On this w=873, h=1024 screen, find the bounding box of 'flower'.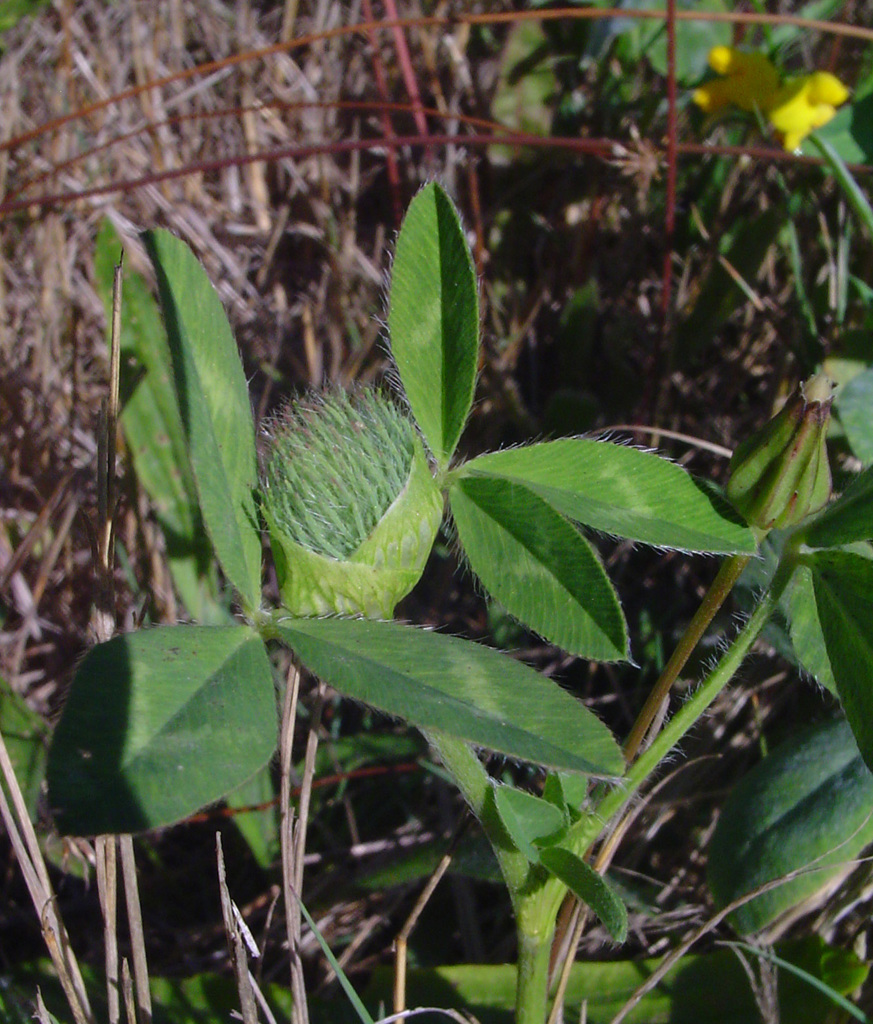
Bounding box: {"x1": 769, "y1": 65, "x2": 851, "y2": 150}.
